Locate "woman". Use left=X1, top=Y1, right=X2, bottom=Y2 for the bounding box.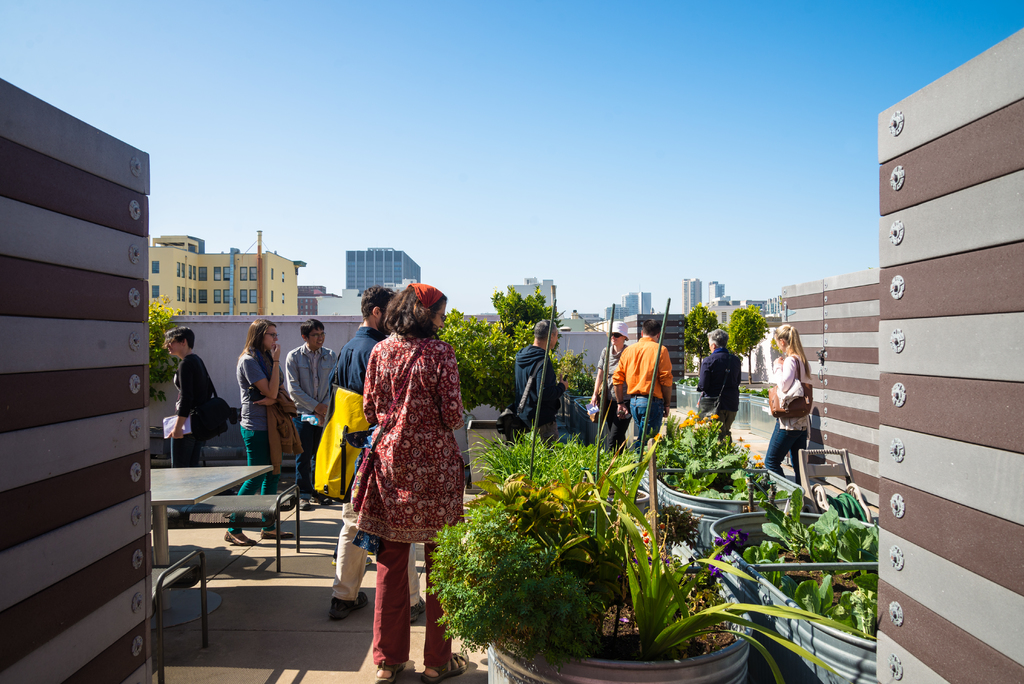
left=761, top=322, right=813, bottom=489.
